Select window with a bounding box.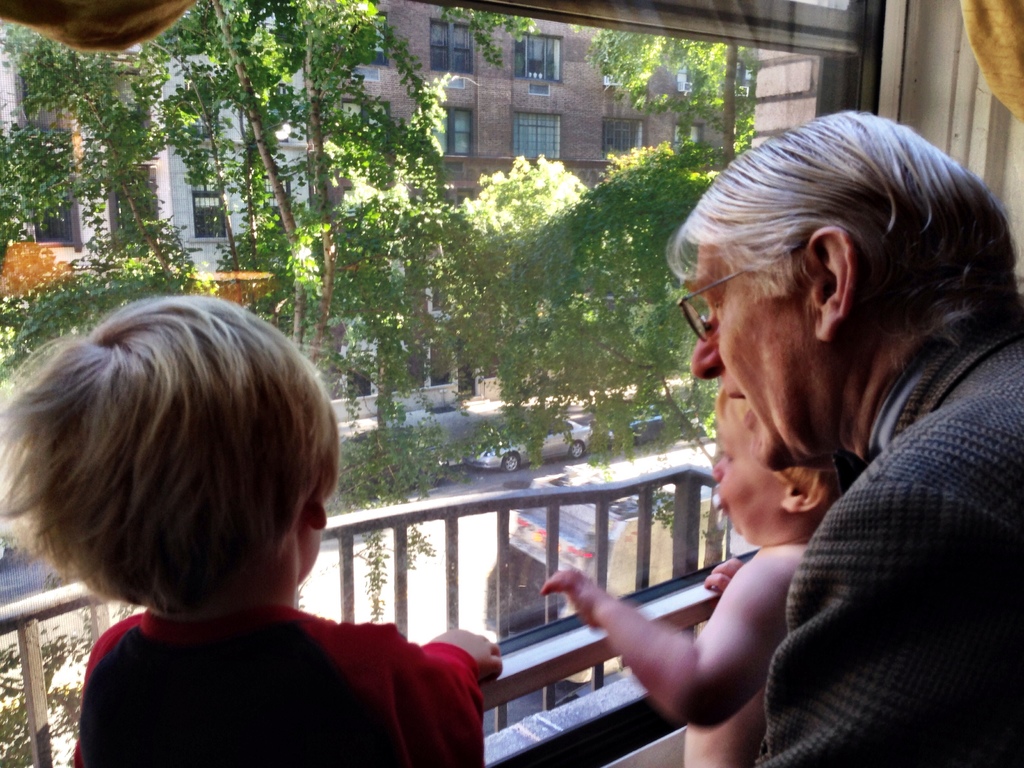
606, 109, 649, 167.
